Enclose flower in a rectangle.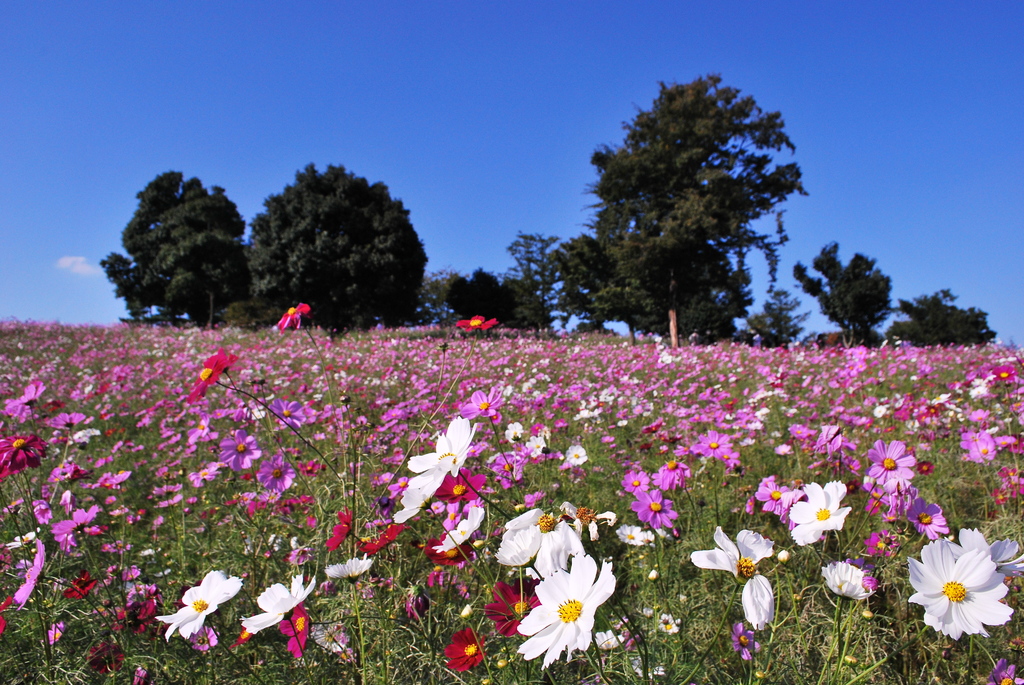
BBox(0, 432, 47, 482).
